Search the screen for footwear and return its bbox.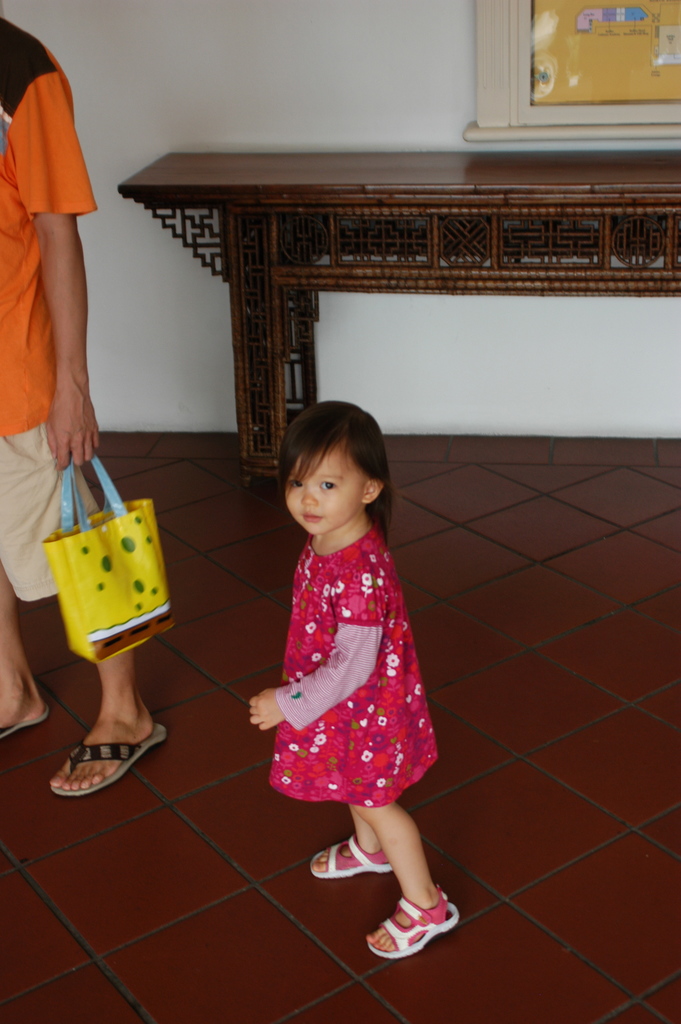
Found: detection(308, 836, 394, 879).
